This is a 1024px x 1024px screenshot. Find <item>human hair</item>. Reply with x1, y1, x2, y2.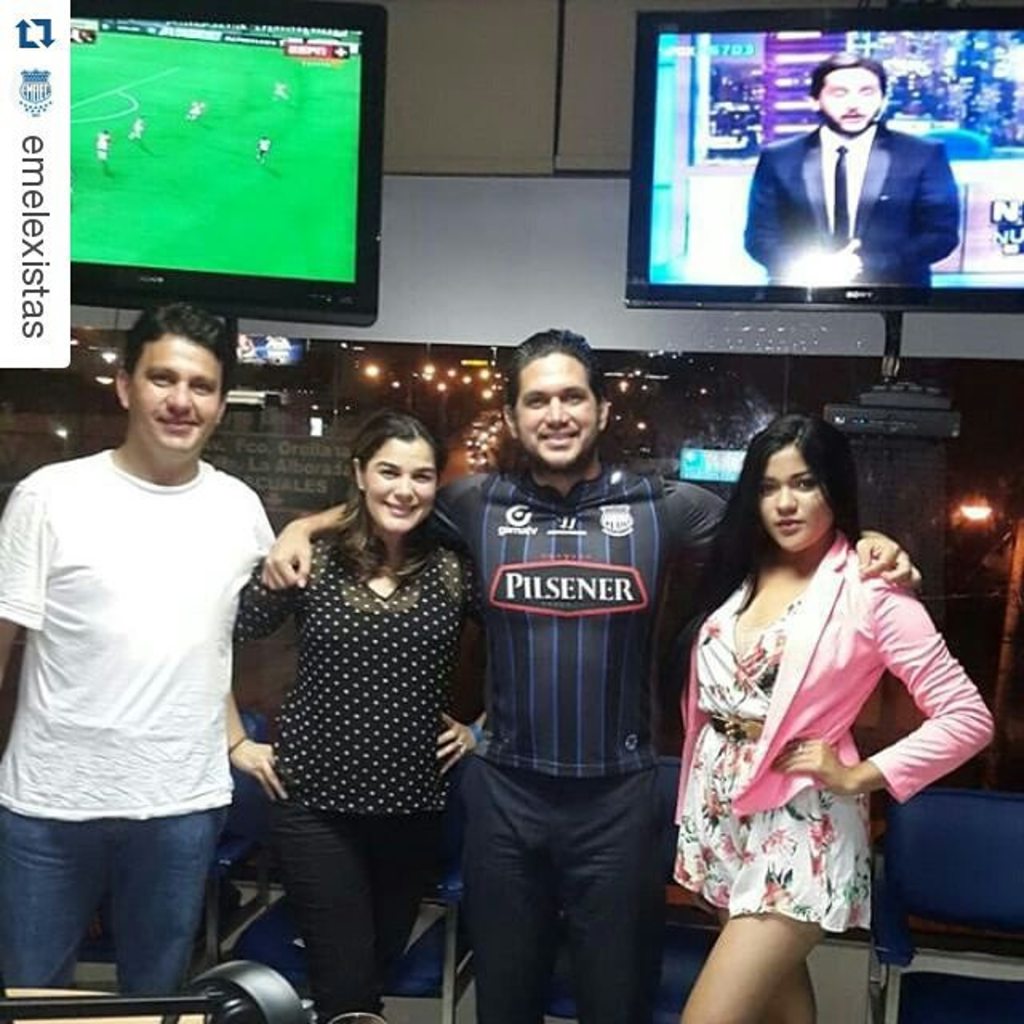
115, 299, 232, 413.
